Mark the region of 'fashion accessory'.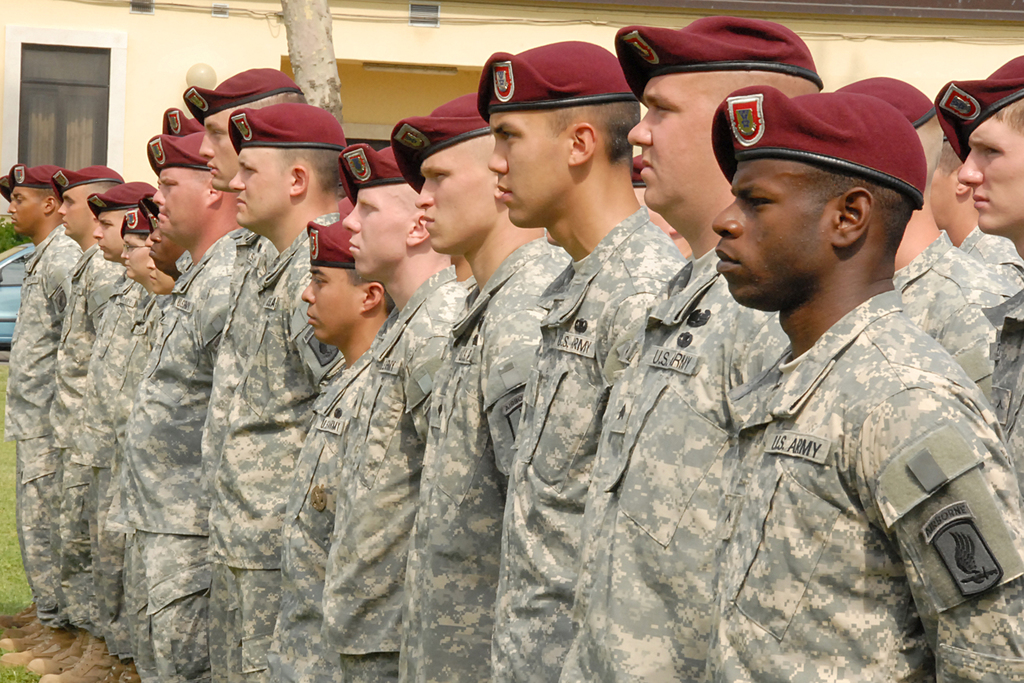
Region: BBox(228, 103, 345, 148).
